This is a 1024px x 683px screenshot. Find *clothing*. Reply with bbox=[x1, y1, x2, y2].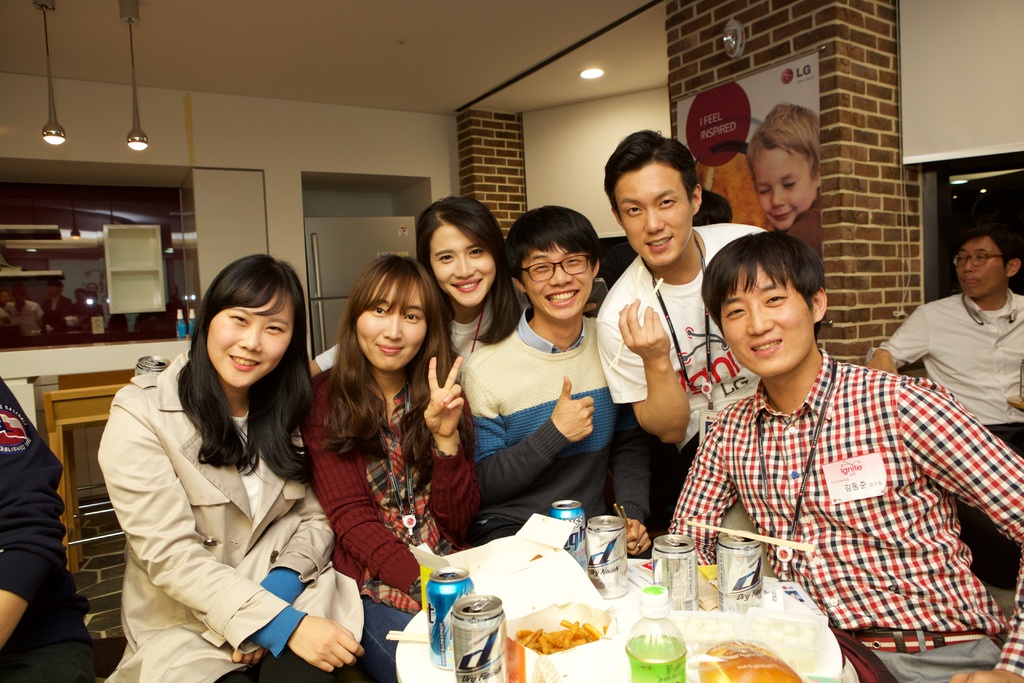
bbox=[869, 291, 1023, 476].
